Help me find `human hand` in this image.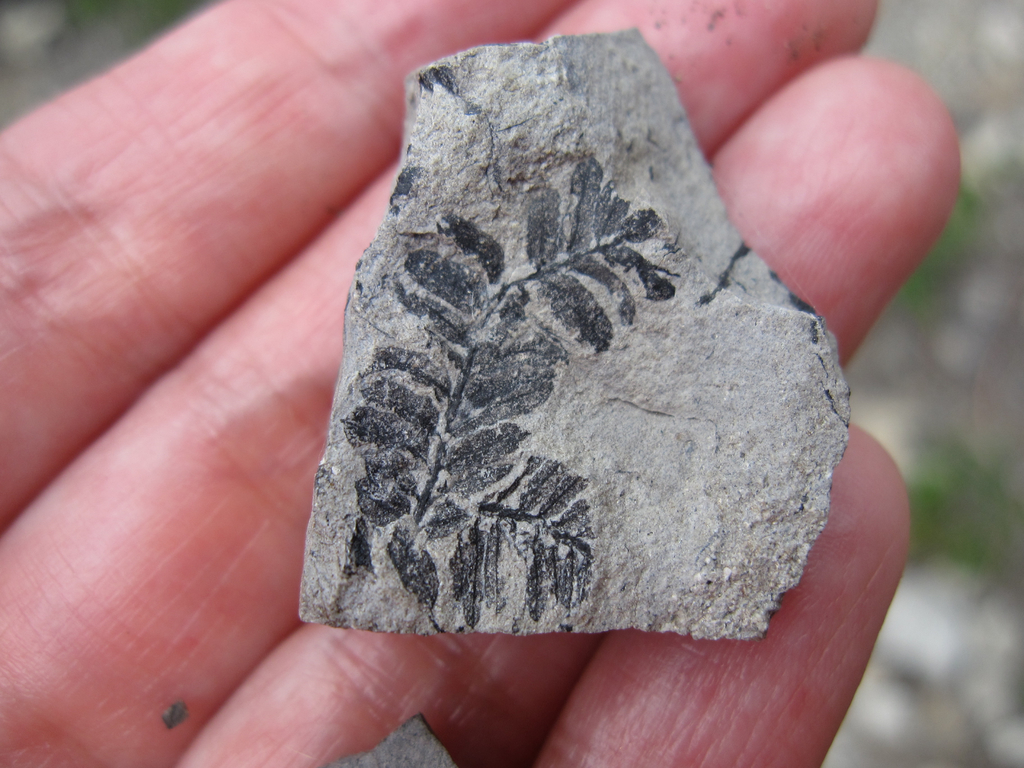
Found it: Rect(0, 0, 961, 767).
